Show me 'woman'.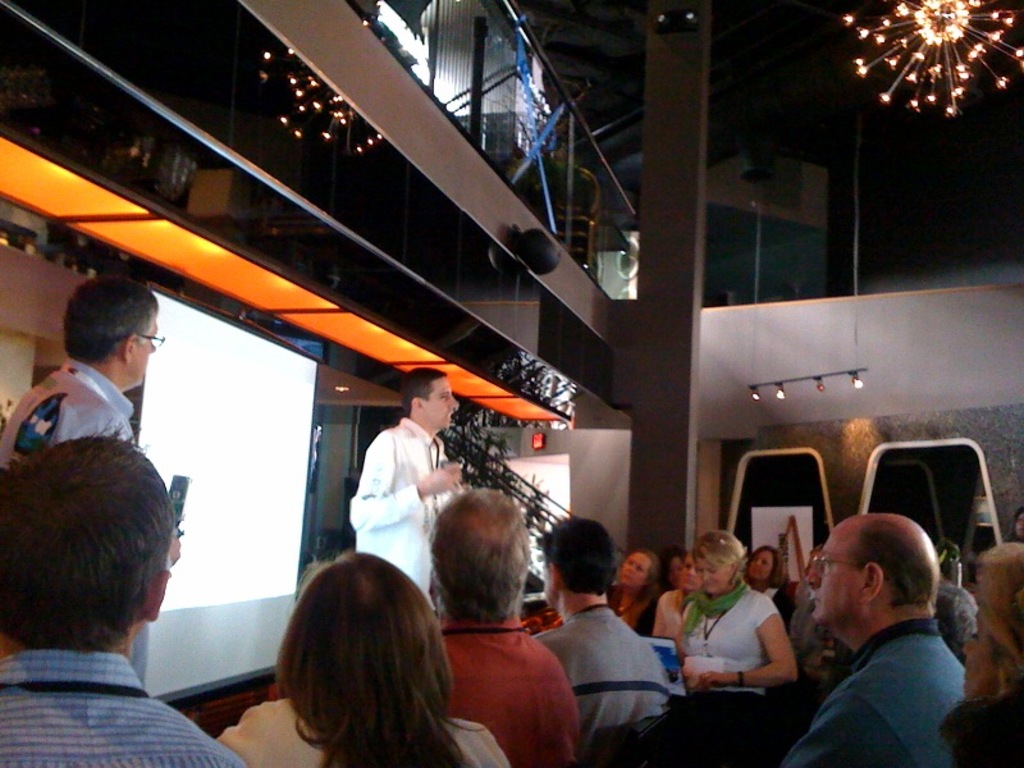
'woman' is here: detection(207, 557, 513, 767).
